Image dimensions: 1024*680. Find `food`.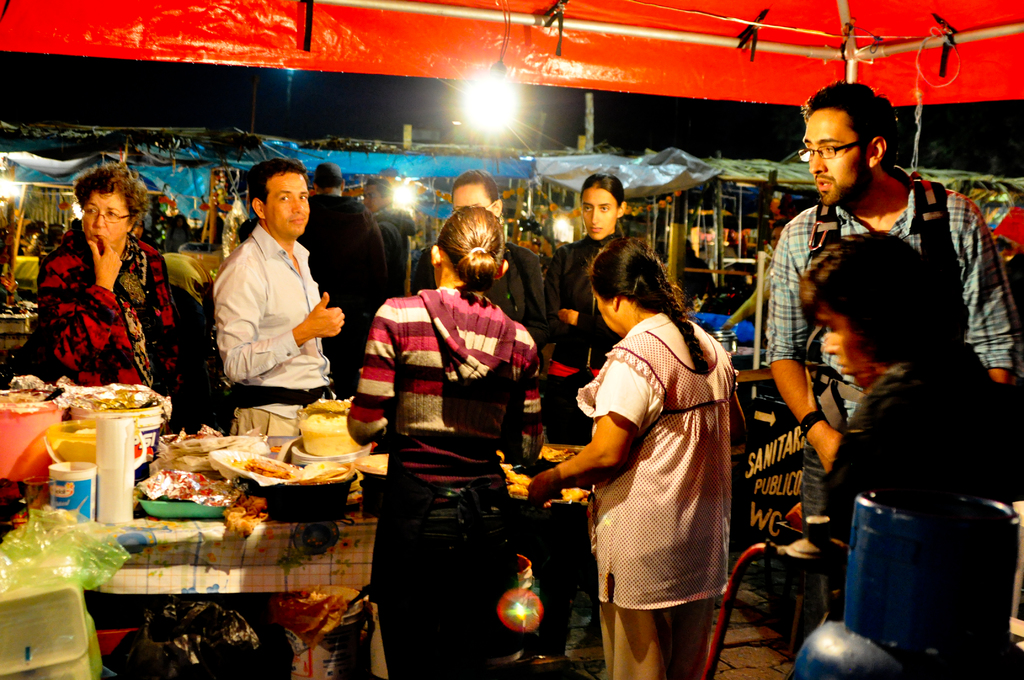
select_region(502, 448, 580, 460).
